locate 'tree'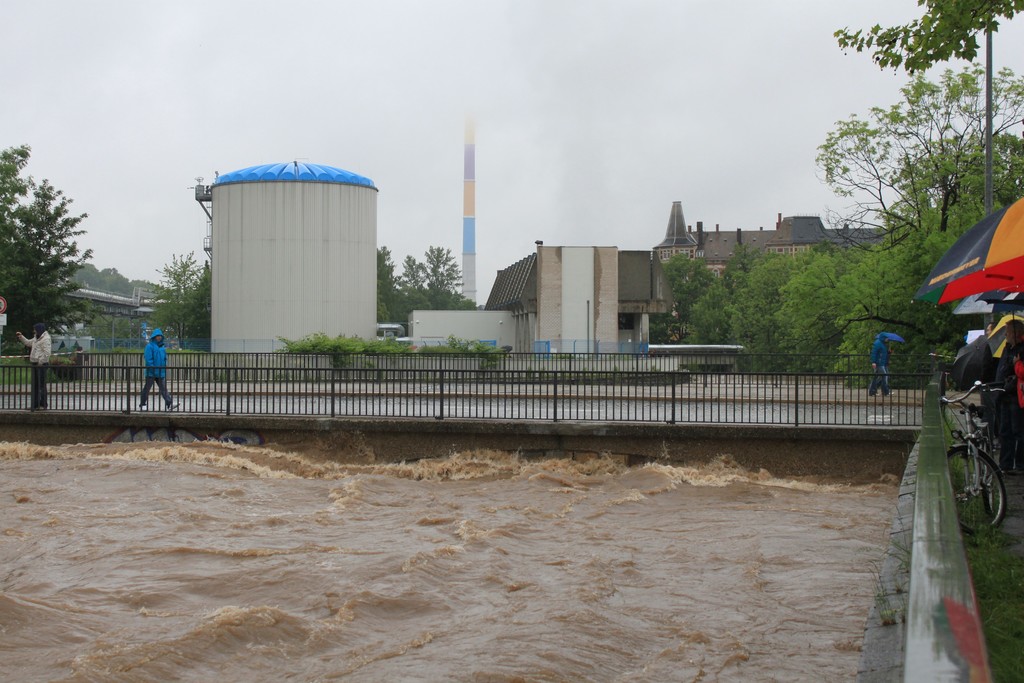
box=[827, 0, 1023, 79]
